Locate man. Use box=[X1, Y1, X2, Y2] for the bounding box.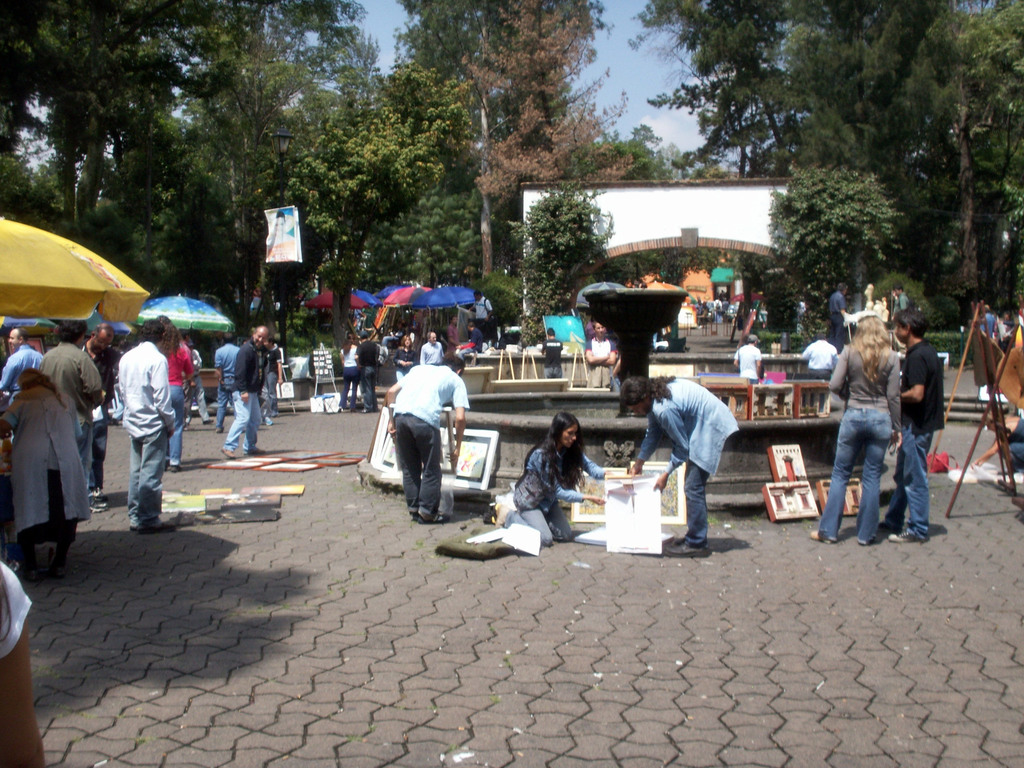
box=[467, 319, 483, 355].
